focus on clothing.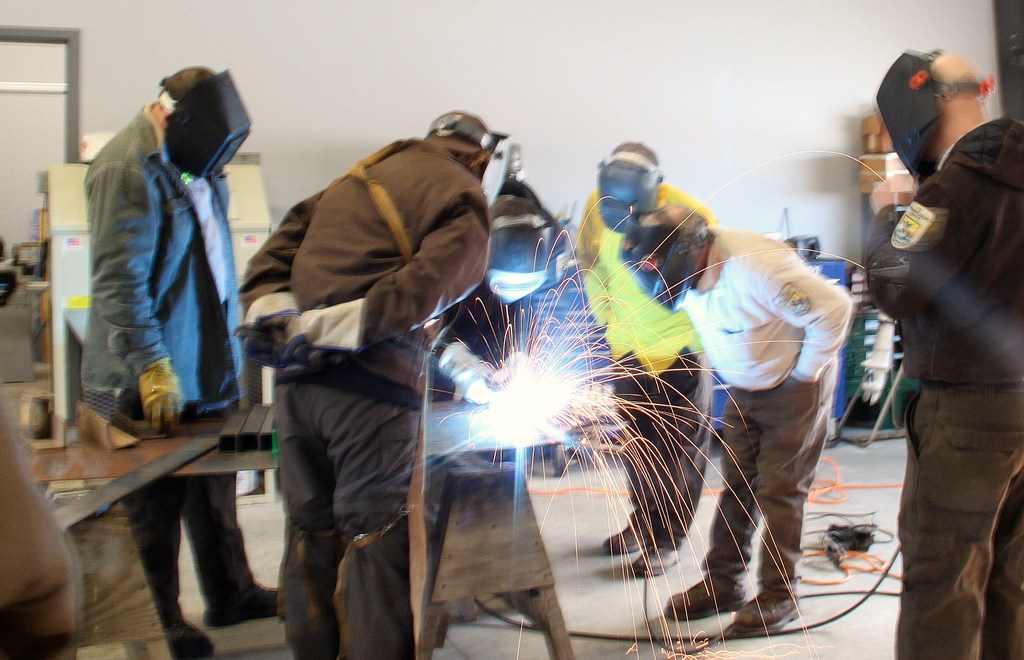
Focused at region(680, 224, 856, 598).
